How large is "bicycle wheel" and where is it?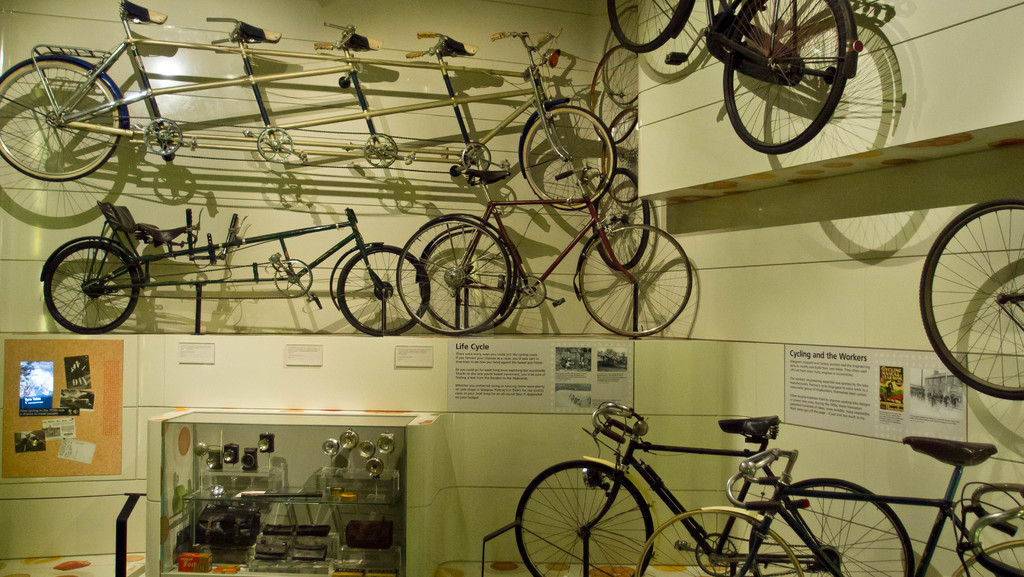
Bounding box: l=750, t=476, r=916, b=576.
